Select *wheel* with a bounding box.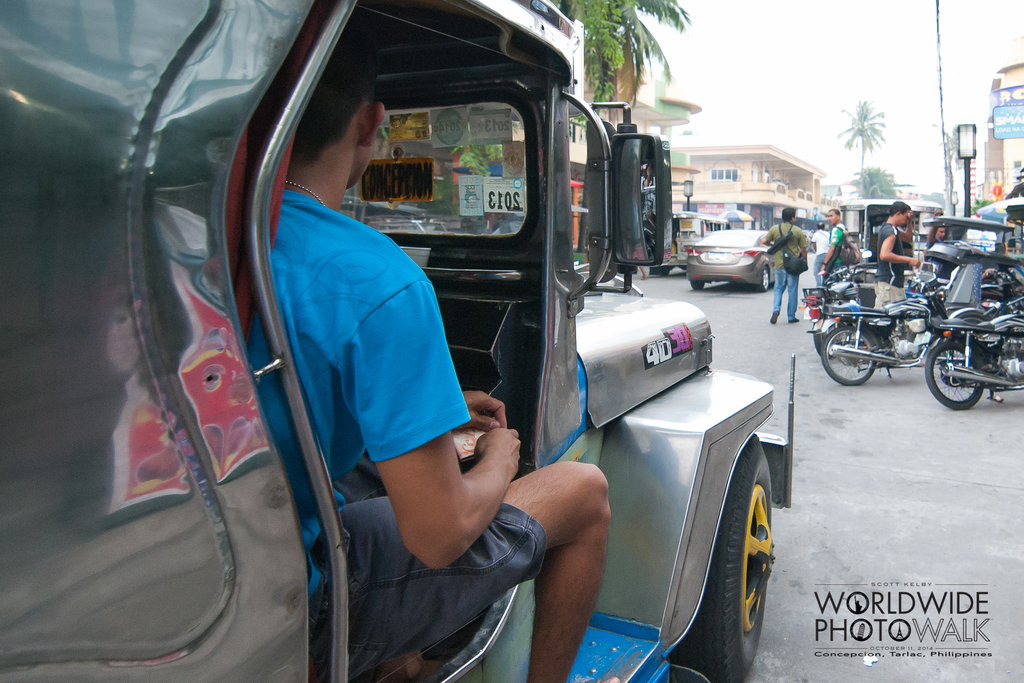
<bbox>687, 281, 703, 292</bbox>.
